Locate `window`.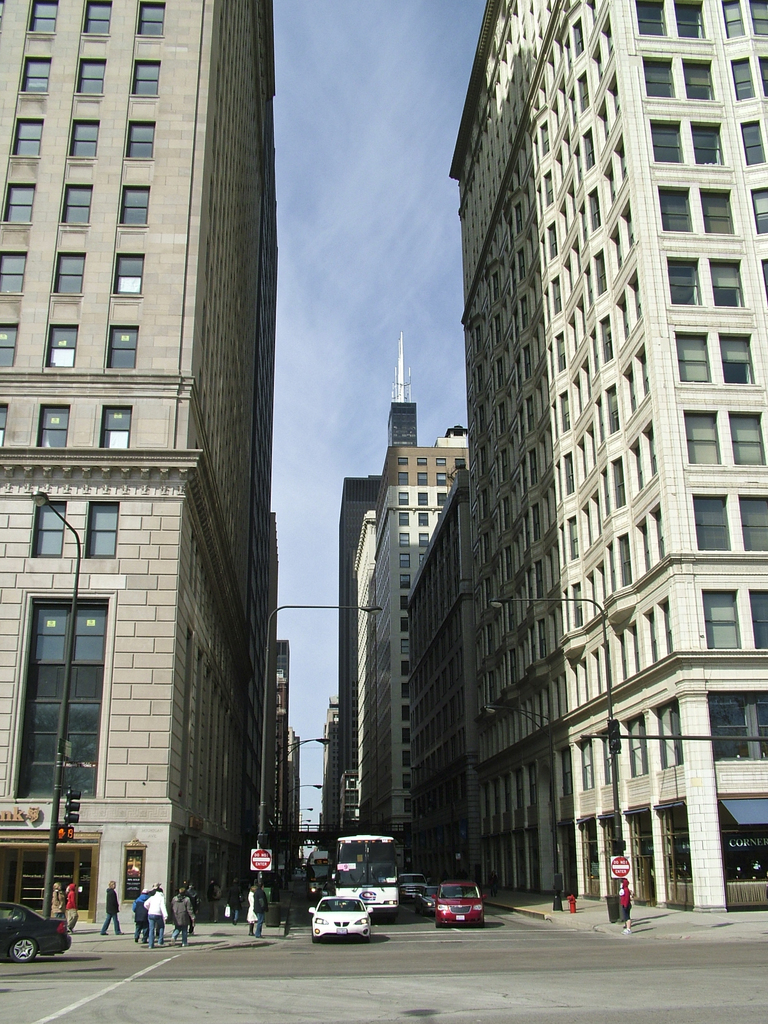
Bounding box: BBox(401, 572, 410, 588).
